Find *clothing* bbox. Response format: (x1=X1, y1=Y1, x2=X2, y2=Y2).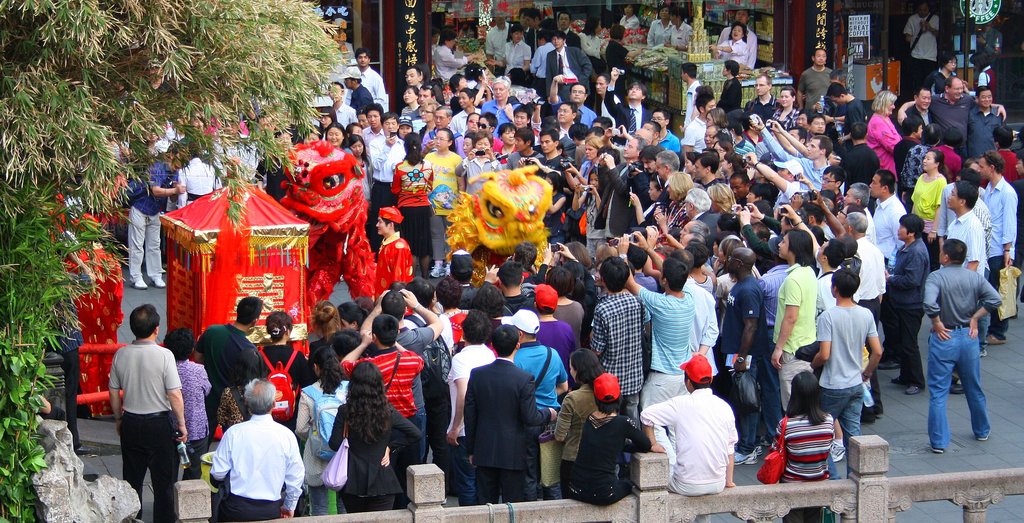
(x1=453, y1=156, x2=500, y2=197).
